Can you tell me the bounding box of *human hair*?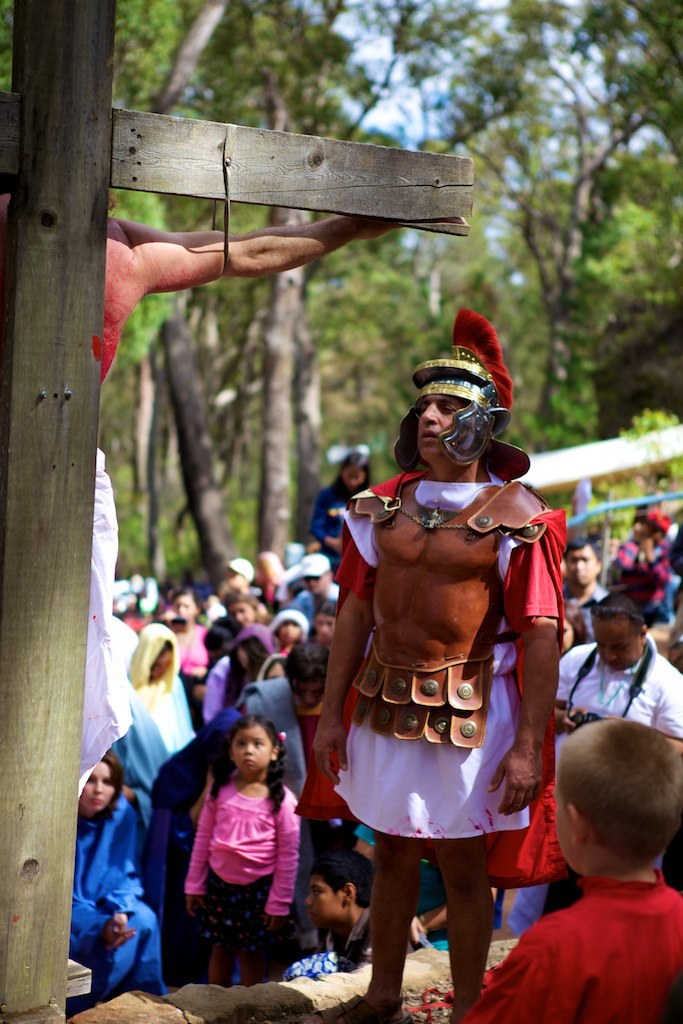
pyautogui.locateOnScreen(206, 721, 288, 806).
